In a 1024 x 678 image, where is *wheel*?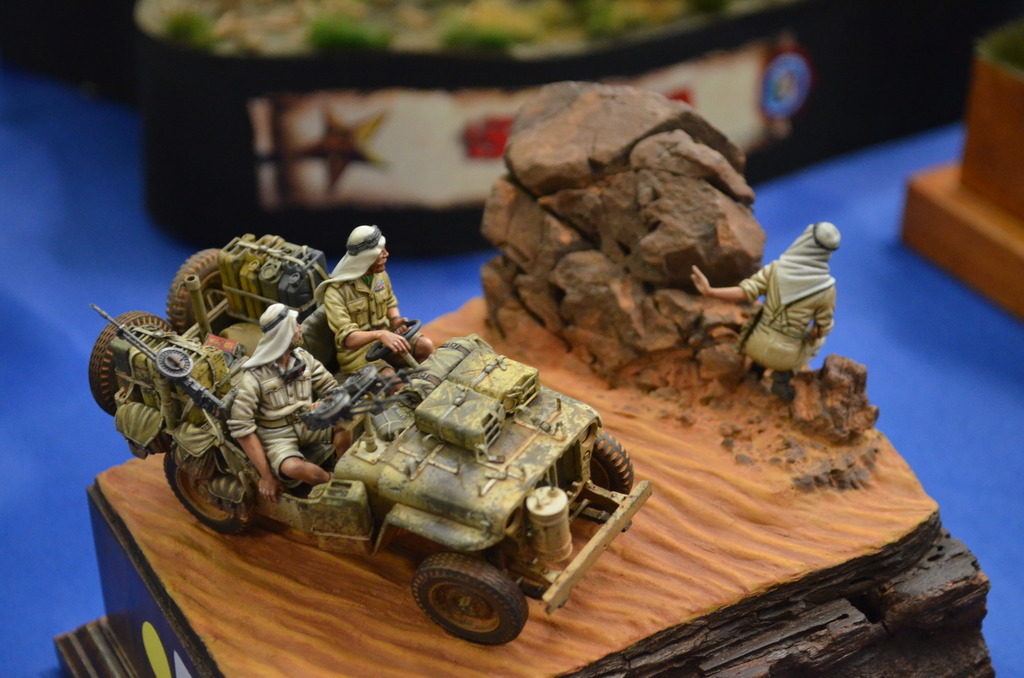
86 315 173 420.
